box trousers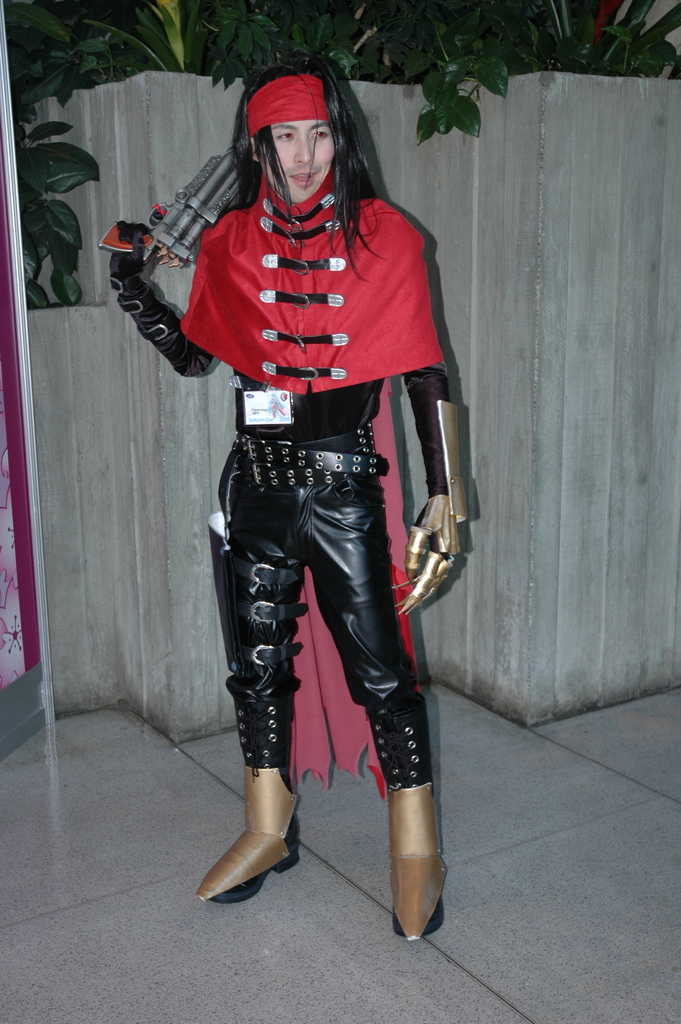
[236, 458, 388, 813]
